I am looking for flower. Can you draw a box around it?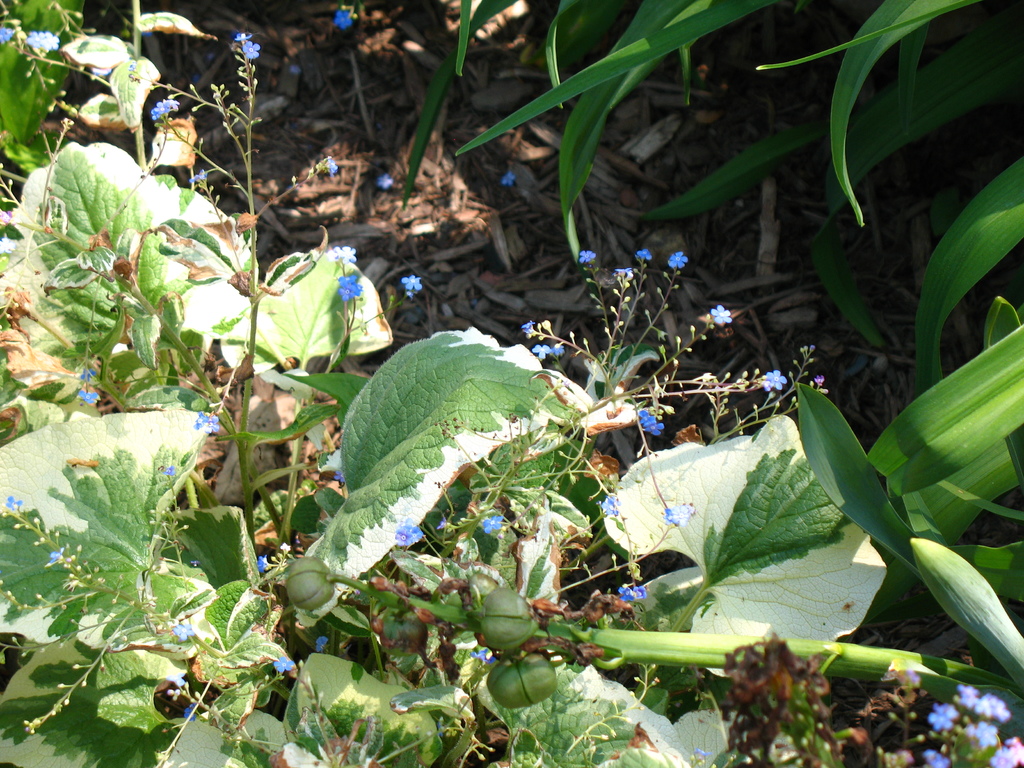
Sure, the bounding box is bbox=(669, 250, 687, 266).
